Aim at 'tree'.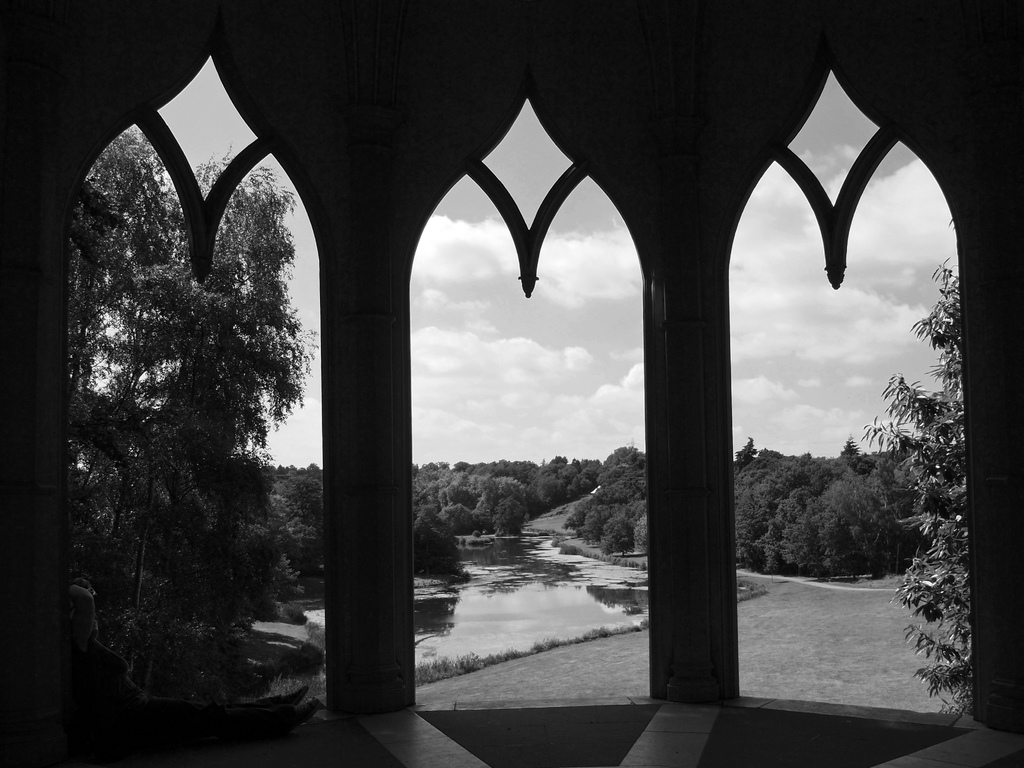
Aimed at bbox(576, 502, 611, 548).
